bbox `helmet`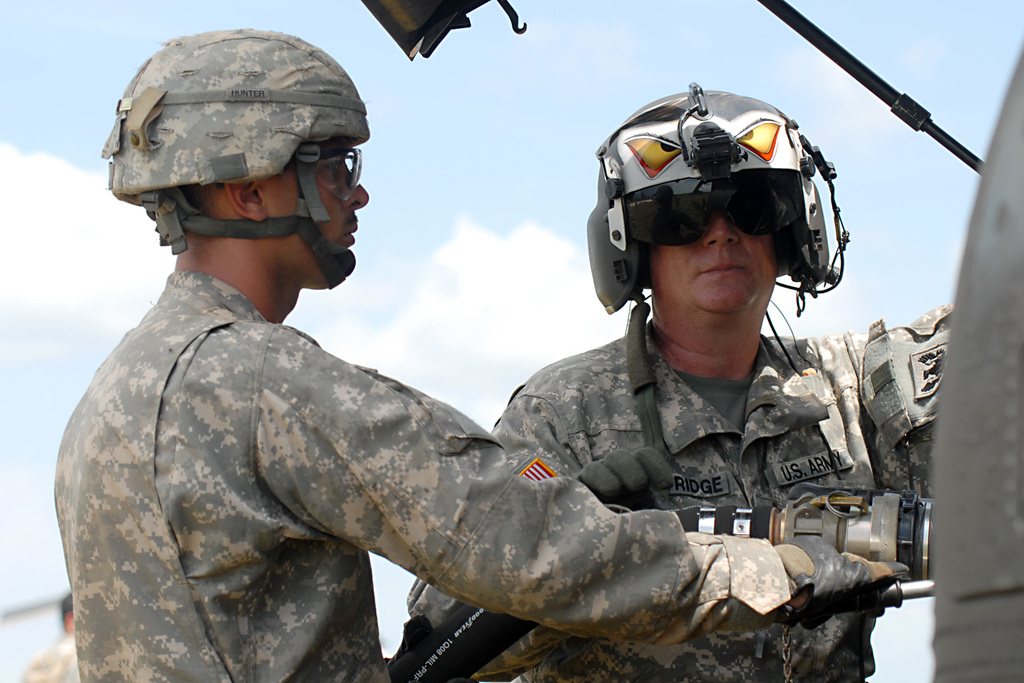
<region>98, 26, 369, 292</region>
